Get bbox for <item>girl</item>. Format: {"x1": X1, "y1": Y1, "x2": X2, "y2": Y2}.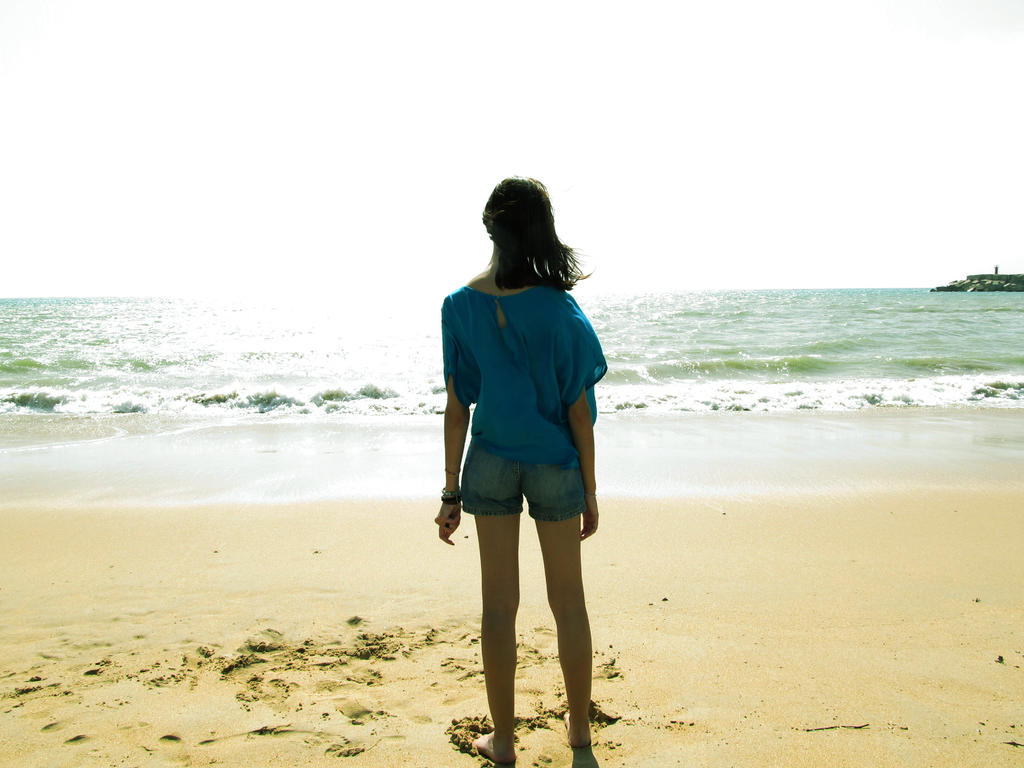
{"x1": 434, "y1": 175, "x2": 607, "y2": 766}.
